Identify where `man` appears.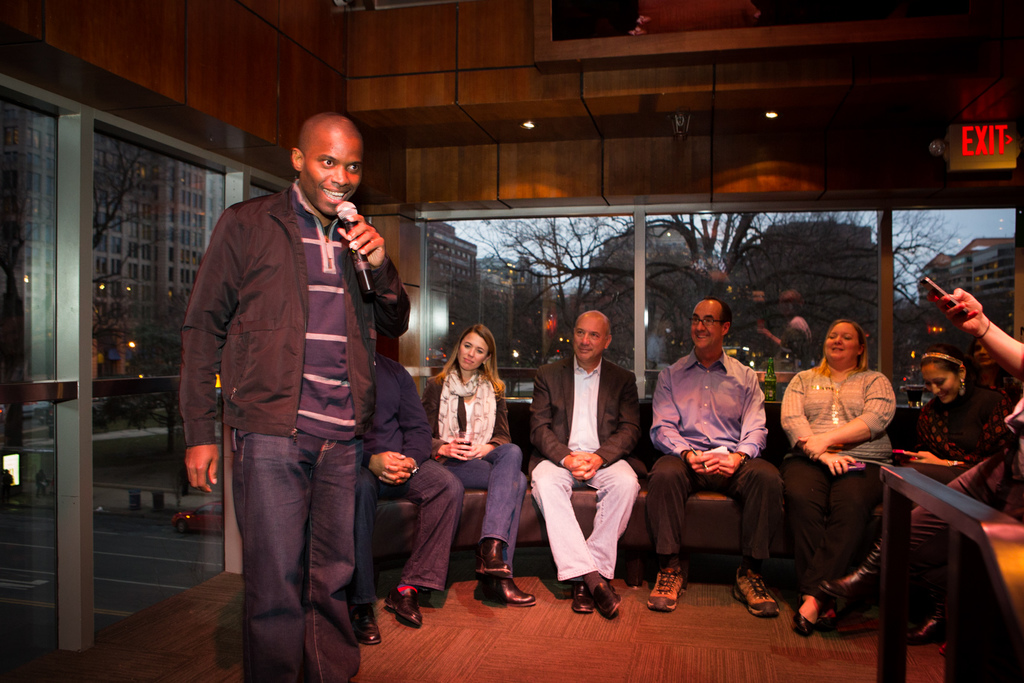
Appears at (182, 108, 414, 682).
